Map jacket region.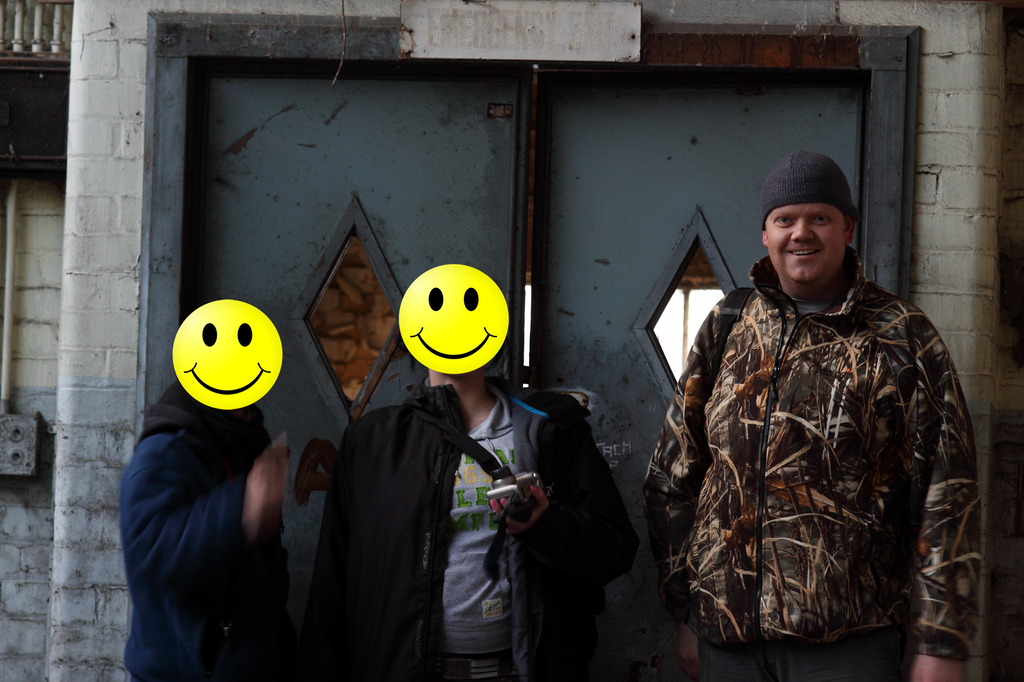
Mapped to l=312, t=377, r=644, b=680.
